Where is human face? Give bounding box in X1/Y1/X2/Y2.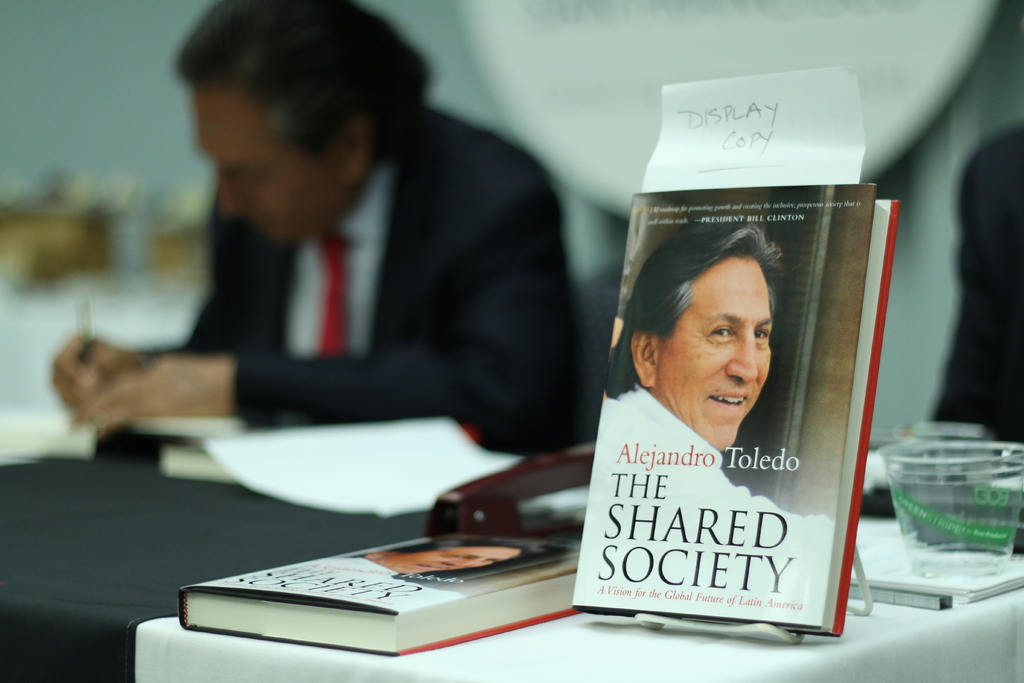
665/261/771/449.
